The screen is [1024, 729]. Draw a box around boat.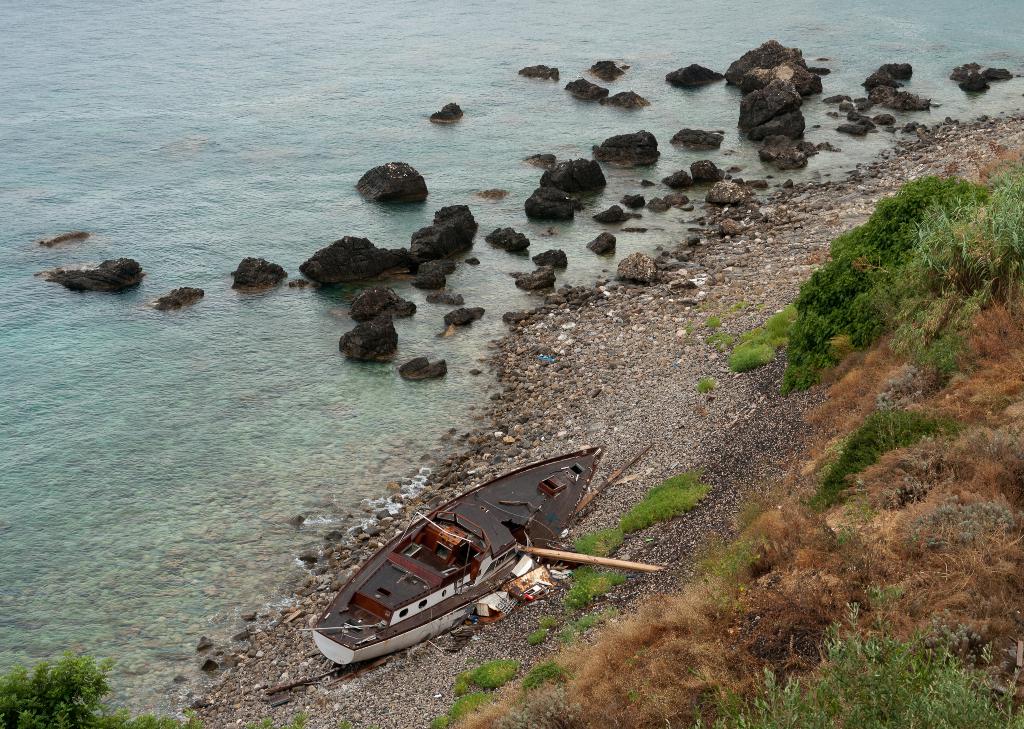
305, 448, 645, 673.
